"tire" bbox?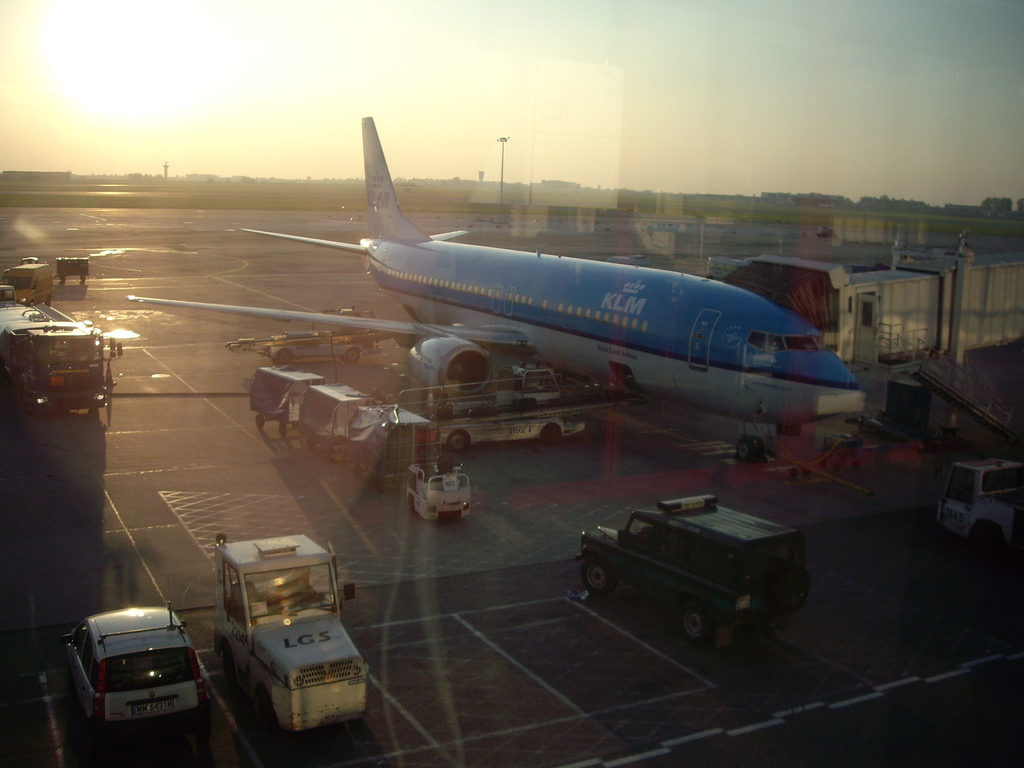
<region>279, 420, 288, 438</region>
